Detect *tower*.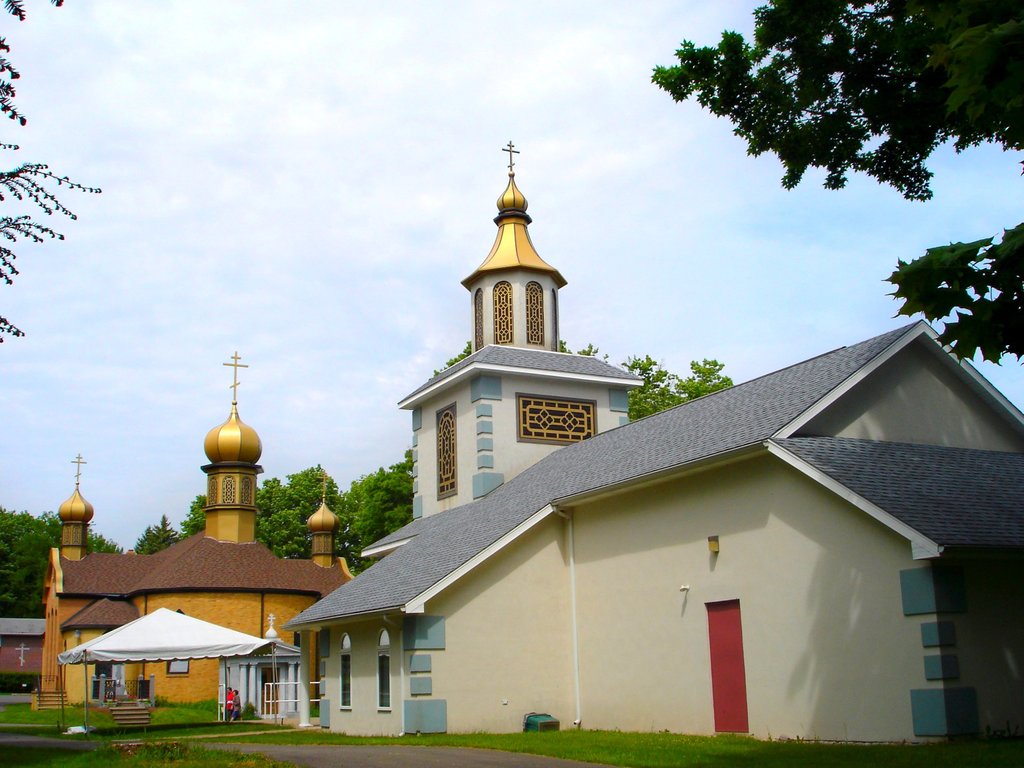
Detected at (x1=307, y1=491, x2=334, y2=588).
